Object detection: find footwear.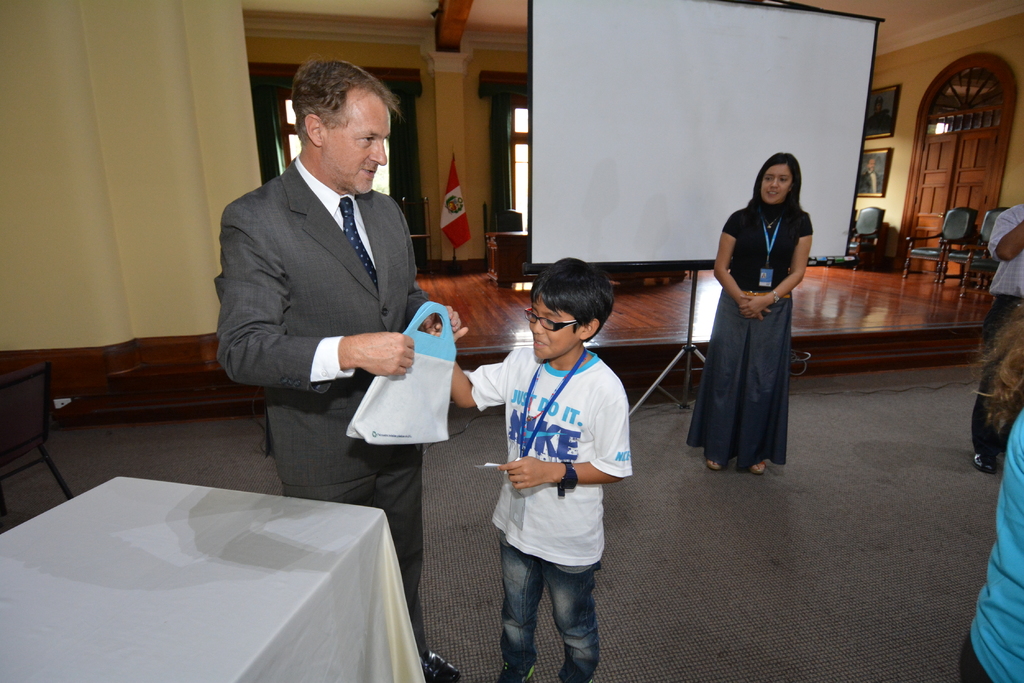
box(502, 655, 540, 682).
